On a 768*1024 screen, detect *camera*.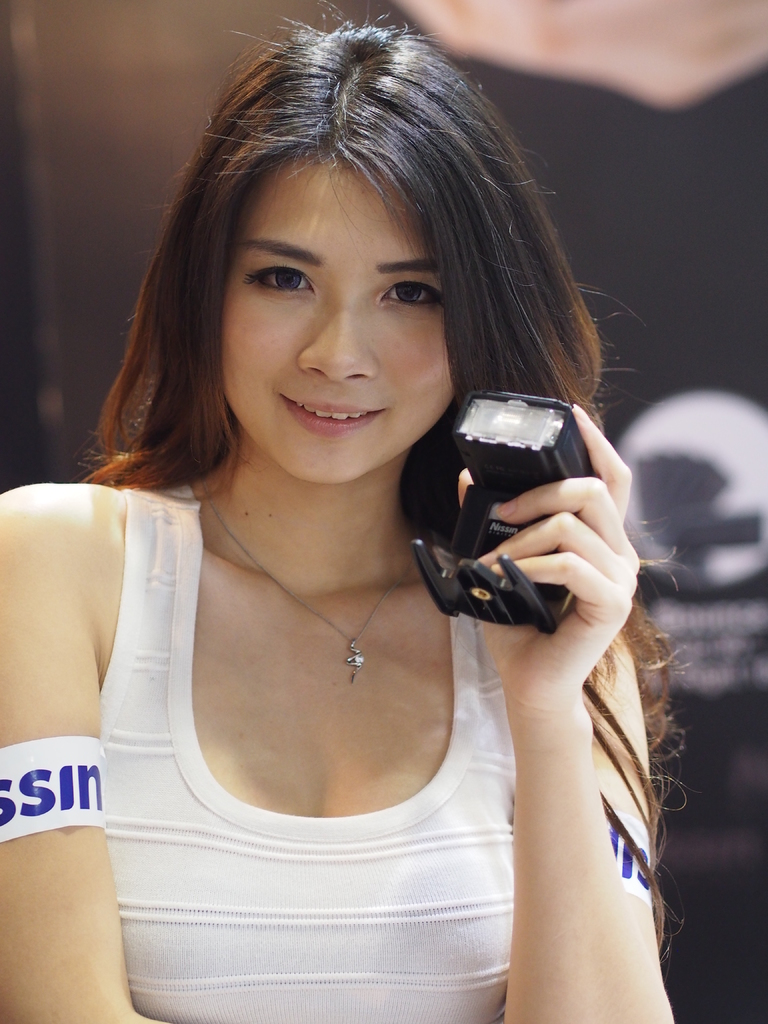
region(405, 391, 599, 629).
